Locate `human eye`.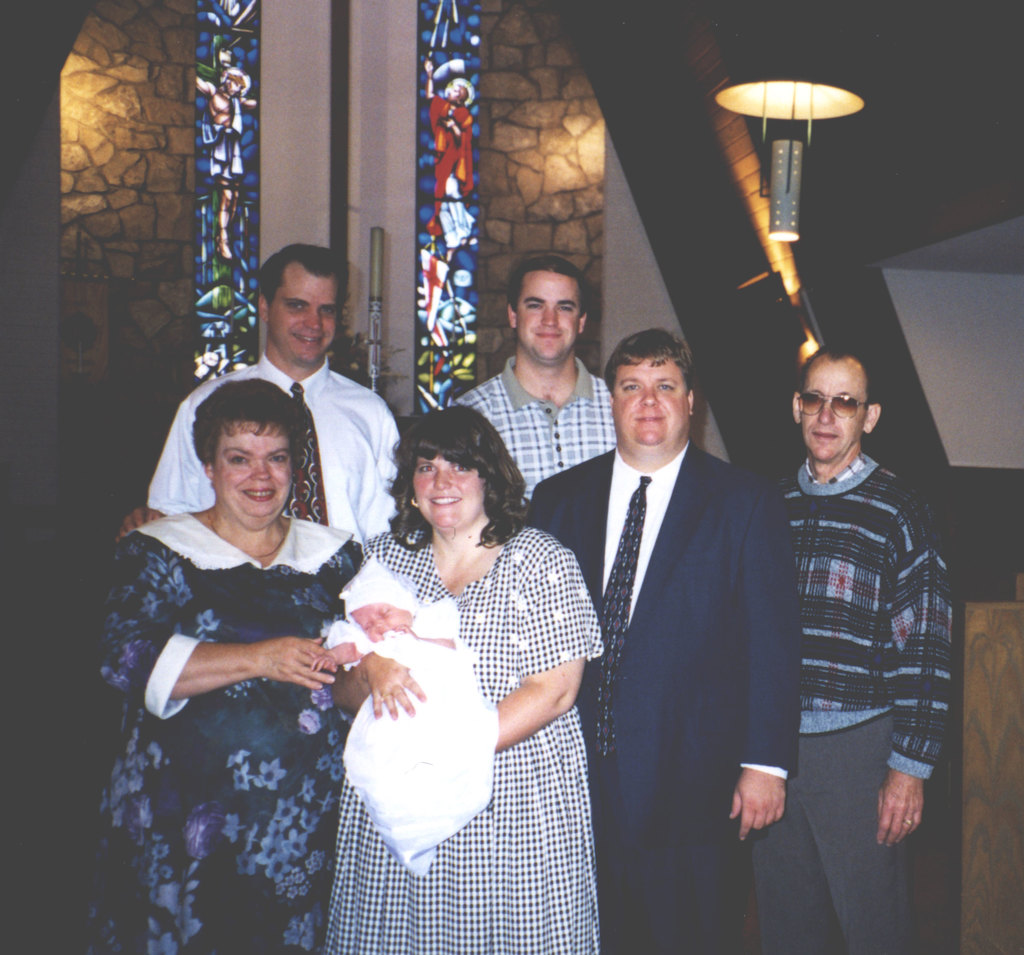
Bounding box: locate(448, 464, 471, 478).
